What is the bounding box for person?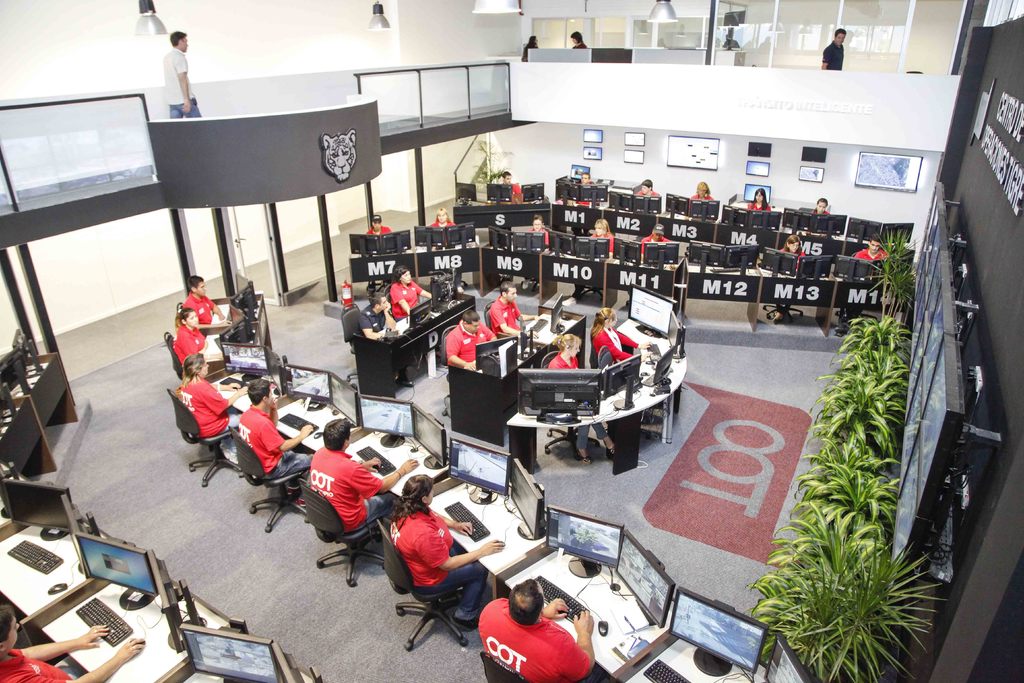
[x1=745, y1=188, x2=772, y2=215].
